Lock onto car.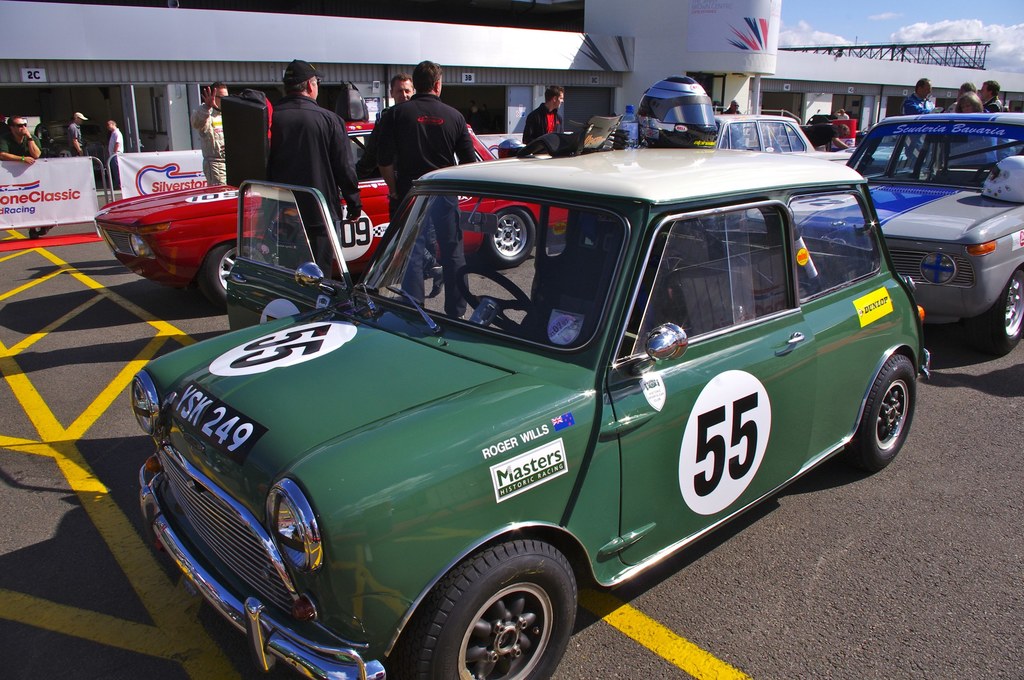
Locked: [x1=742, y1=114, x2=1023, y2=354].
